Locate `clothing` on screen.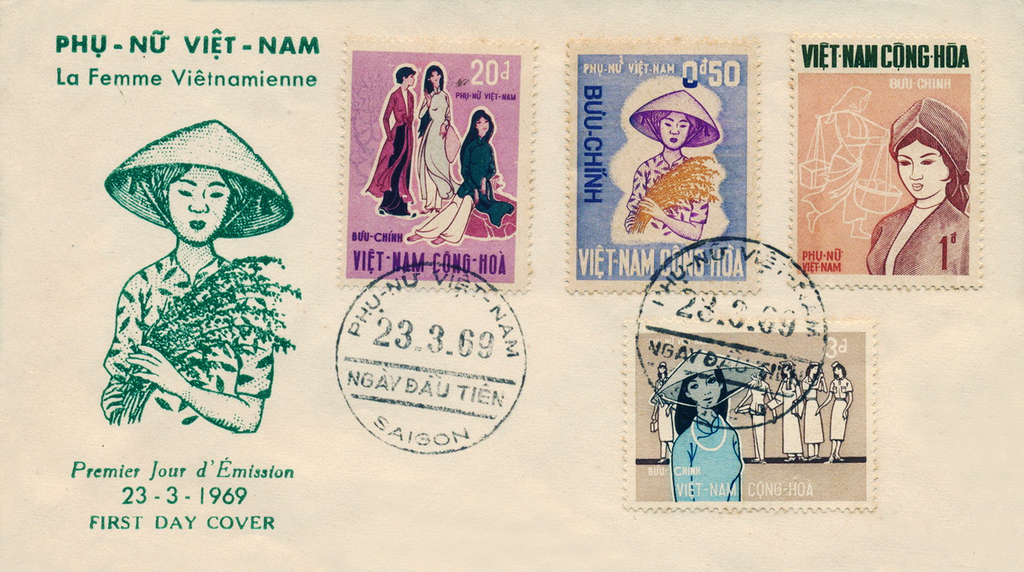
On screen at 867:196:970:274.
